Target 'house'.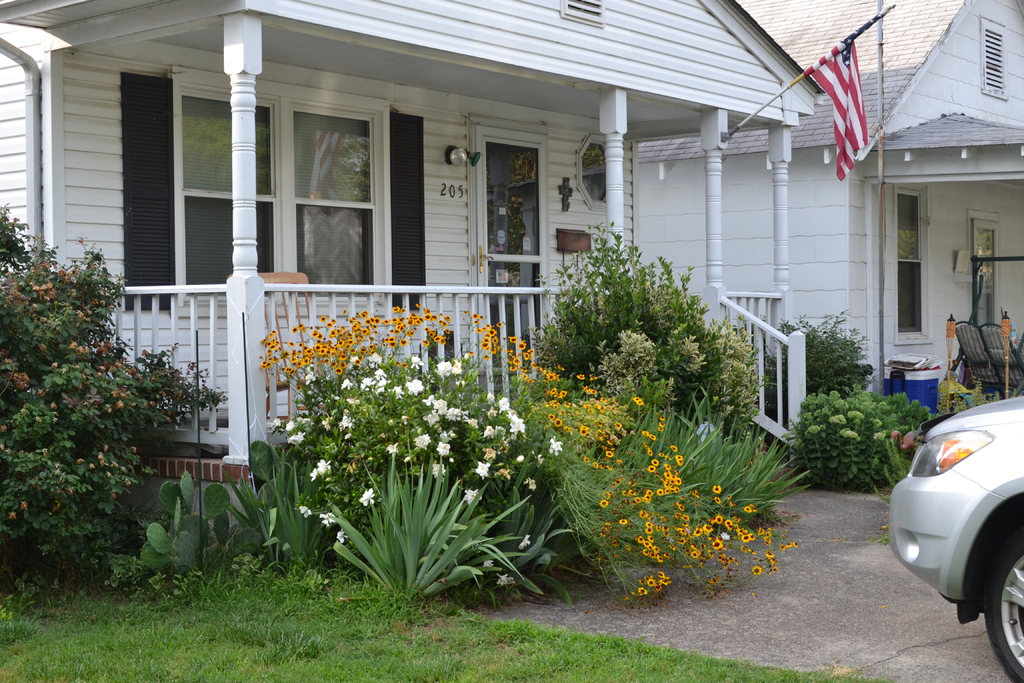
Target region: bbox(620, 0, 1023, 408).
